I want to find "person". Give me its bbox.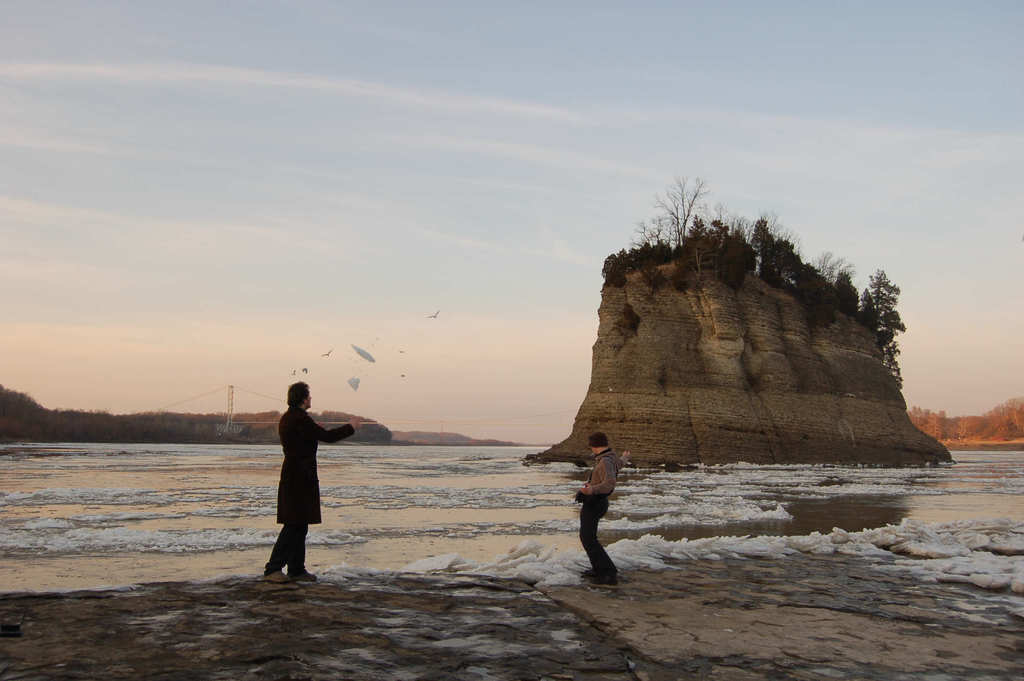
bbox=[577, 431, 618, 585].
